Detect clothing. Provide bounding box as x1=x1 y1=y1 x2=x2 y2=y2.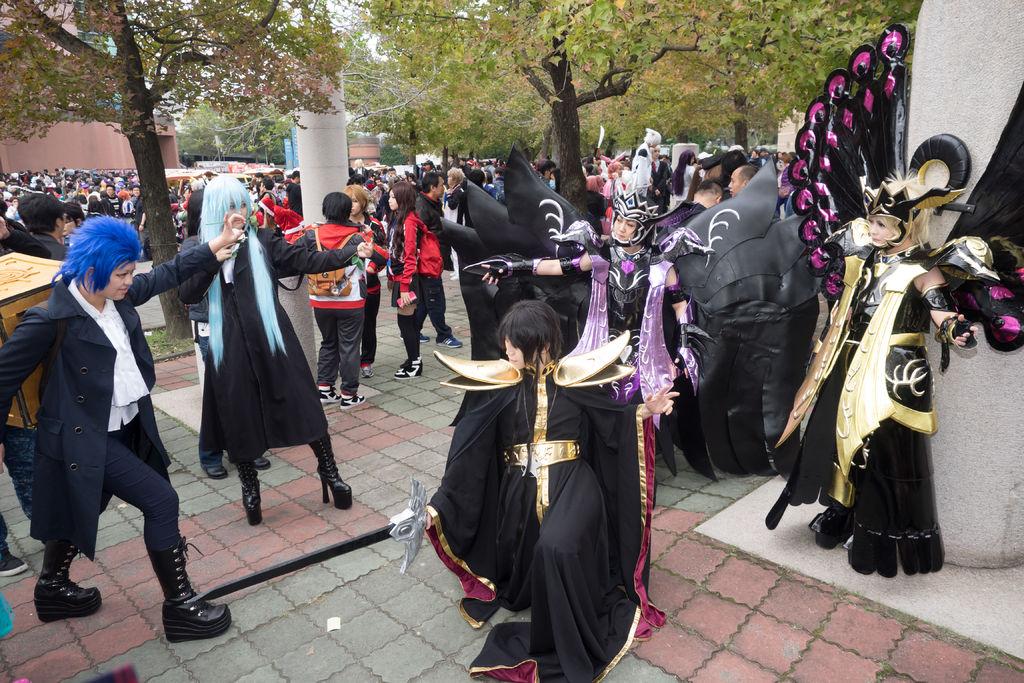
x1=352 y1=216 x2=391 y2=379.
